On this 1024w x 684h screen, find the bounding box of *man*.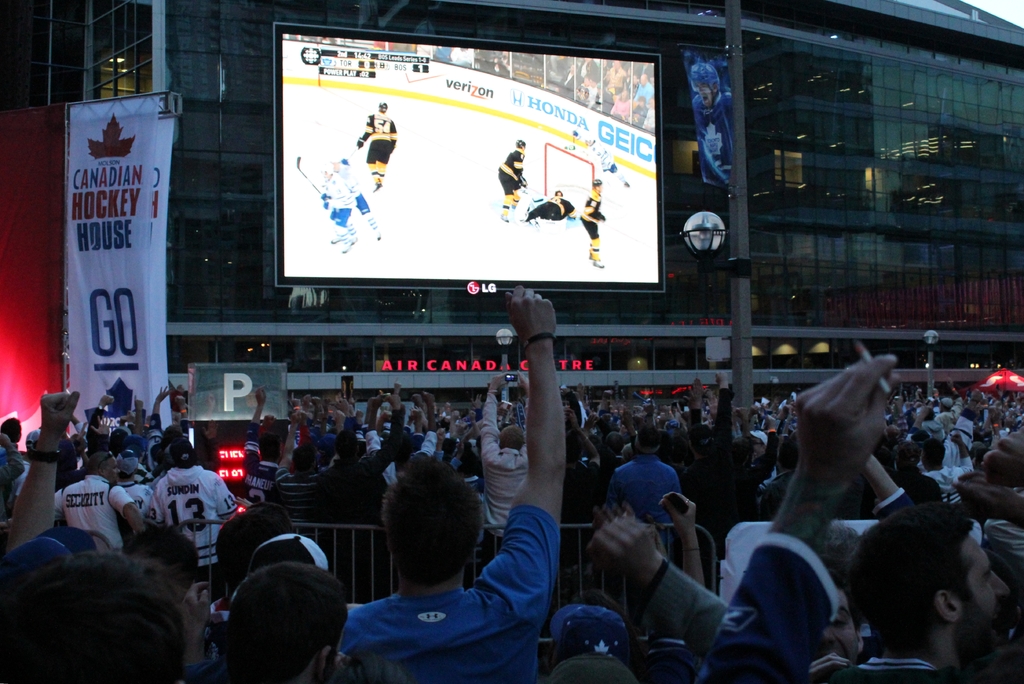
Bounding box: (left=305, top=462, right=576, bottom=683).
